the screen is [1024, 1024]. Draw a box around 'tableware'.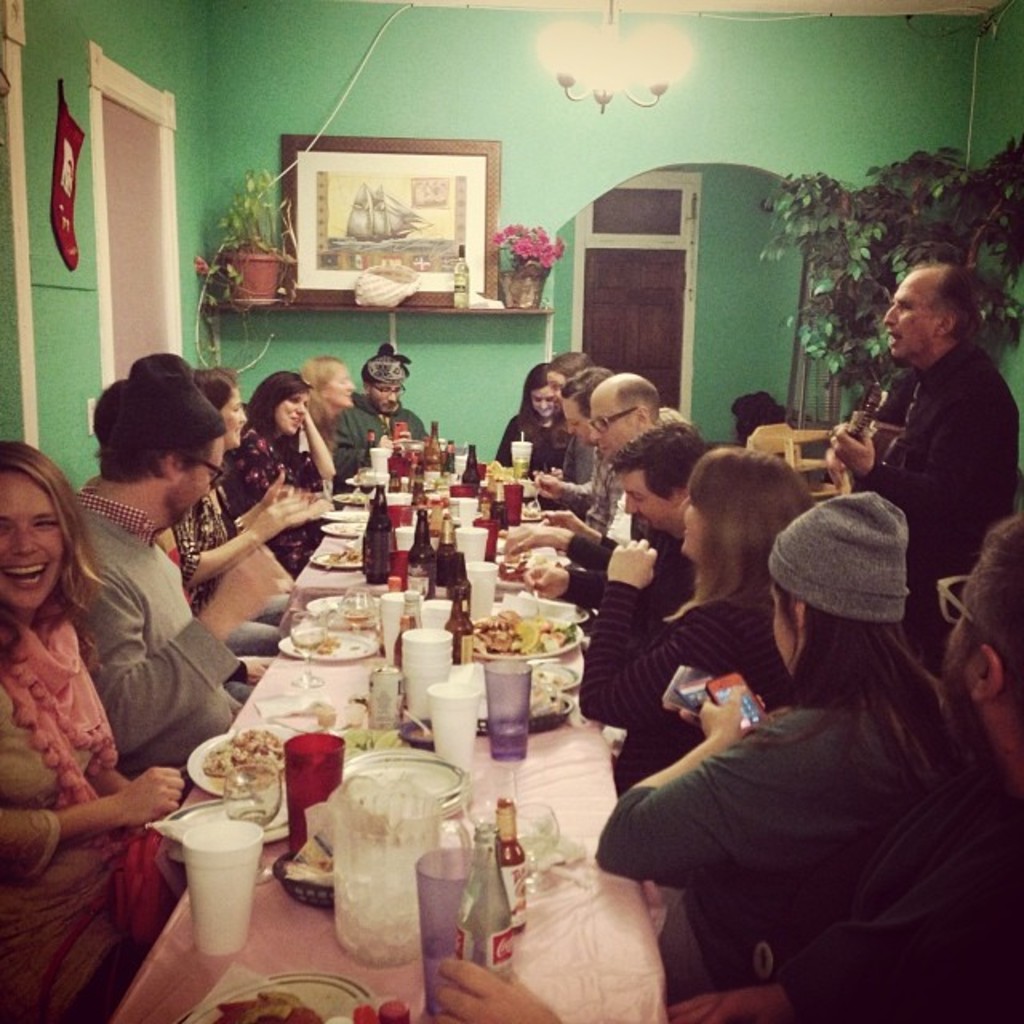
400,707,429,731.
